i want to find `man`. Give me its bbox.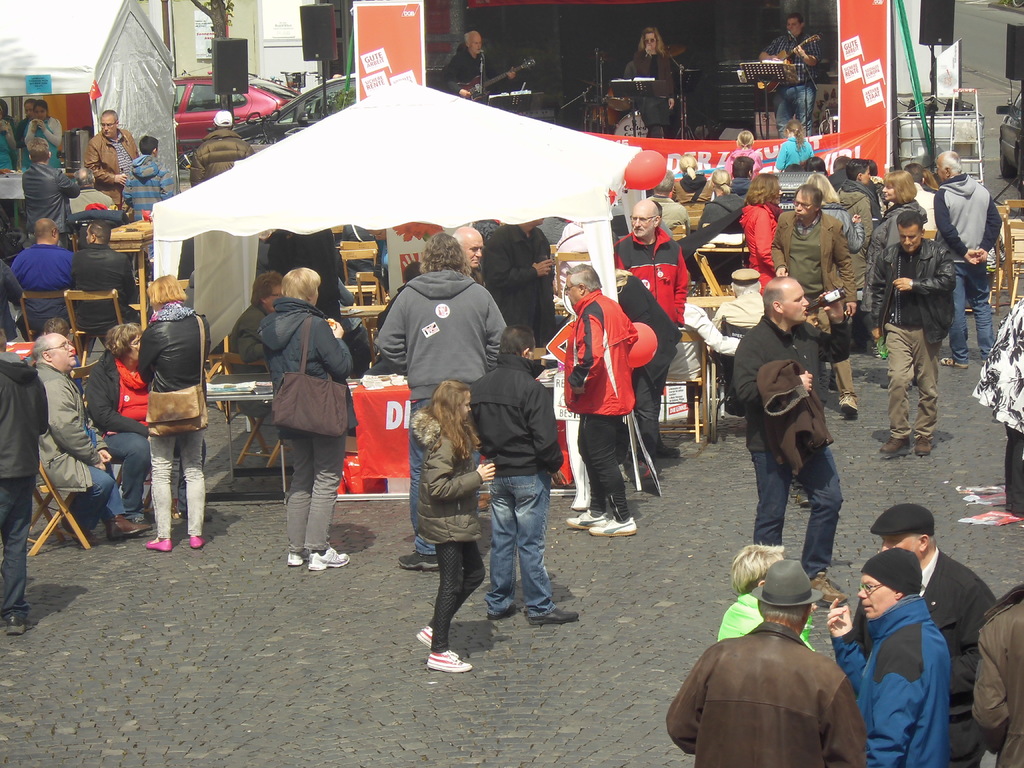
[767, 184, 859, 417].
